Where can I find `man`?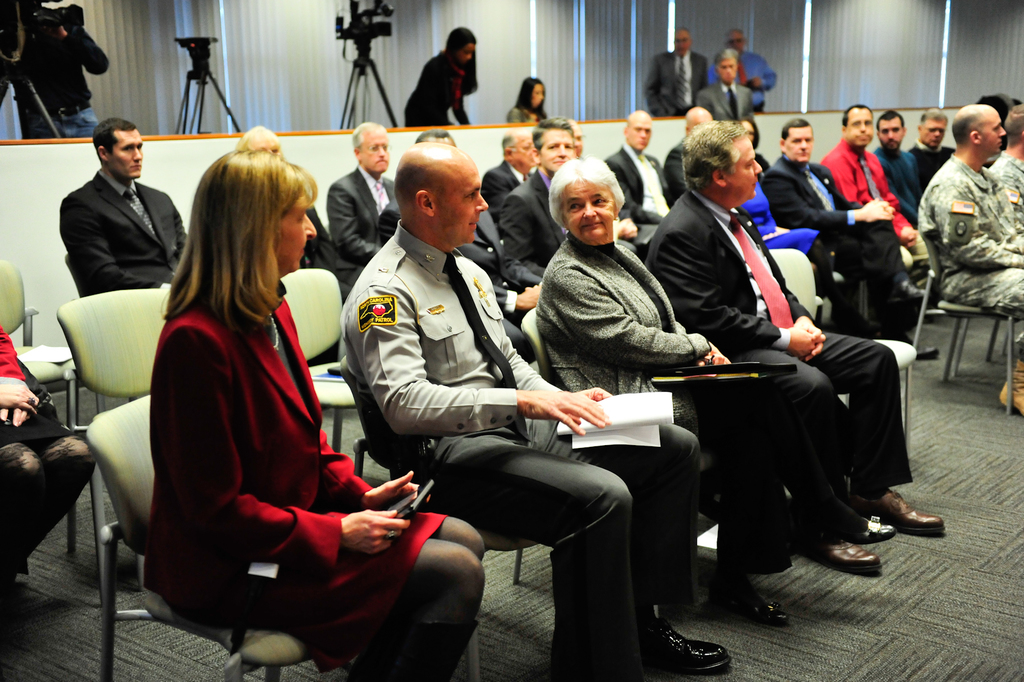
You can find it at x1=819 y1=101 x2=931 y2=313.
